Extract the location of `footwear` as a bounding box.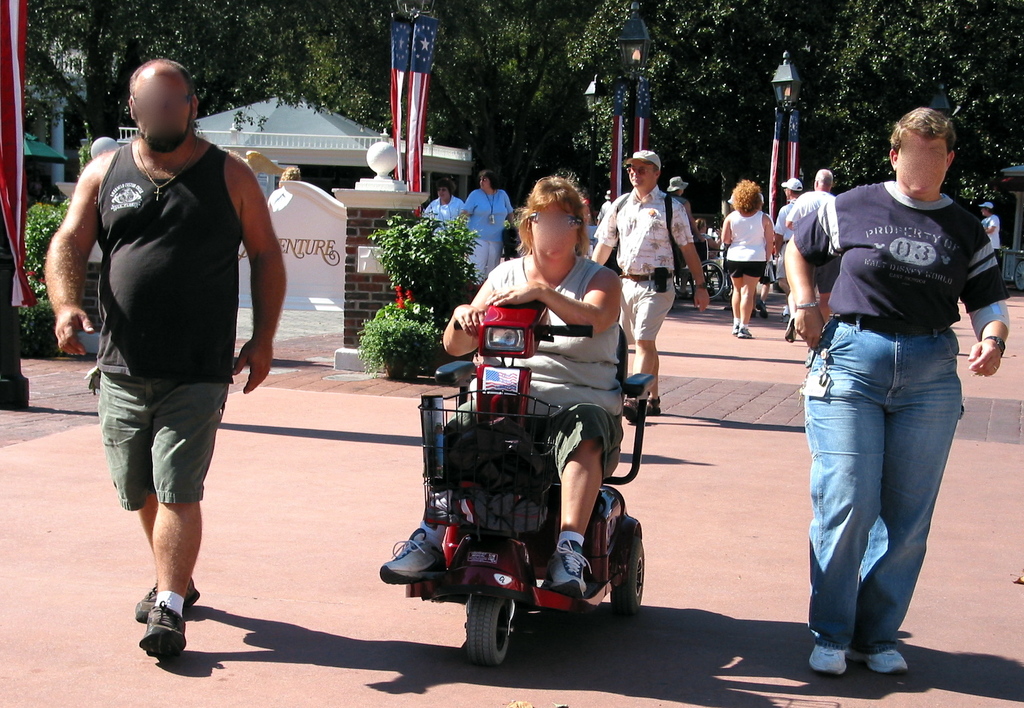
box(735, 327, 737, 338).
